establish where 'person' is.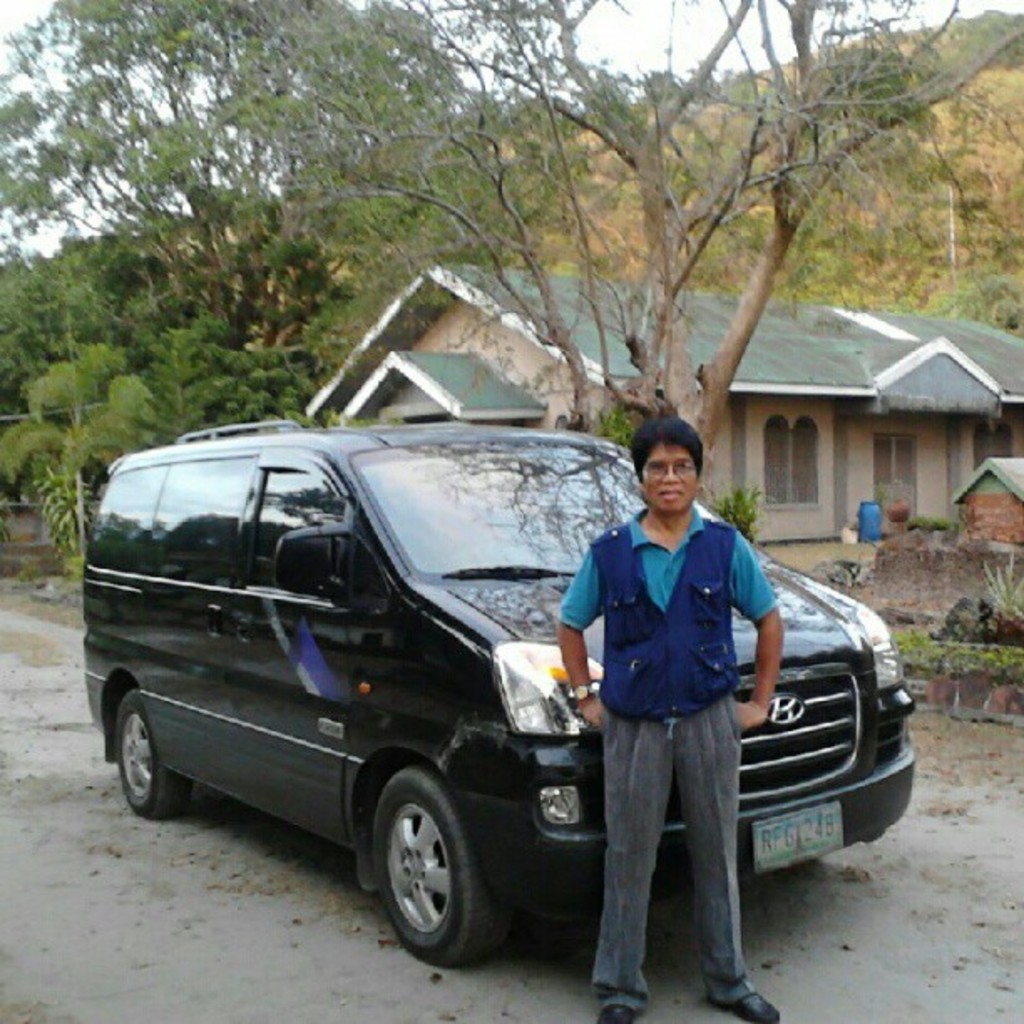
Established at l=544, t=415, r=830, b=982.
